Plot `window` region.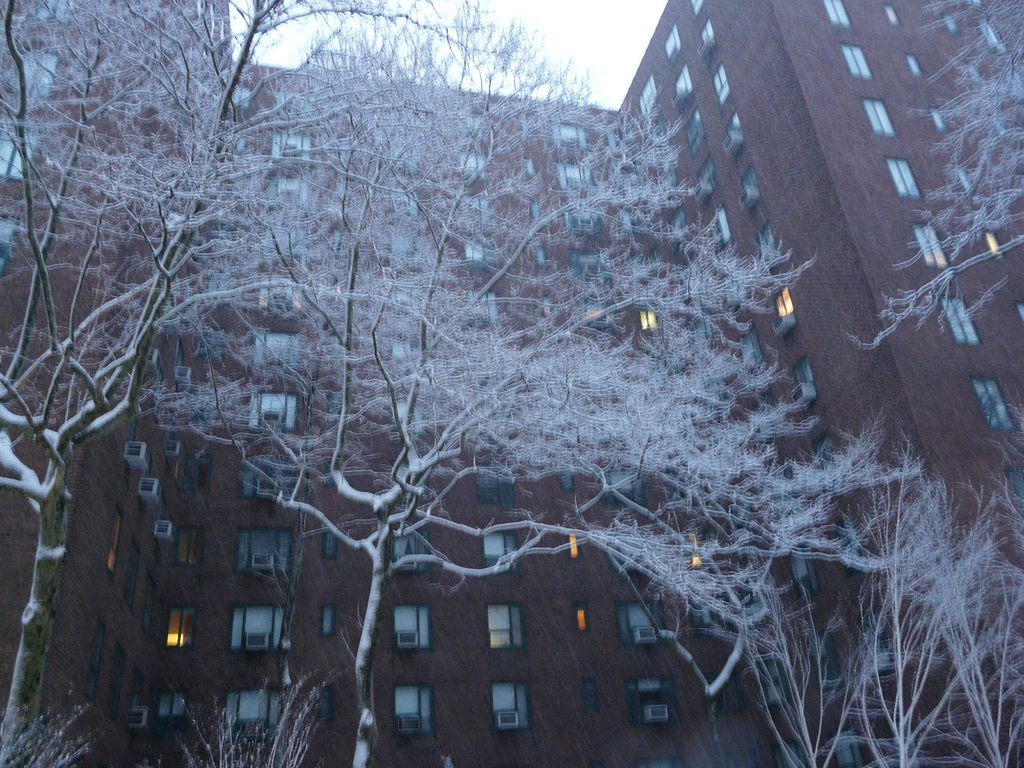
Plotted at {"x1": 762, "y1": 658, "x2": 783, "y2": 701}.
